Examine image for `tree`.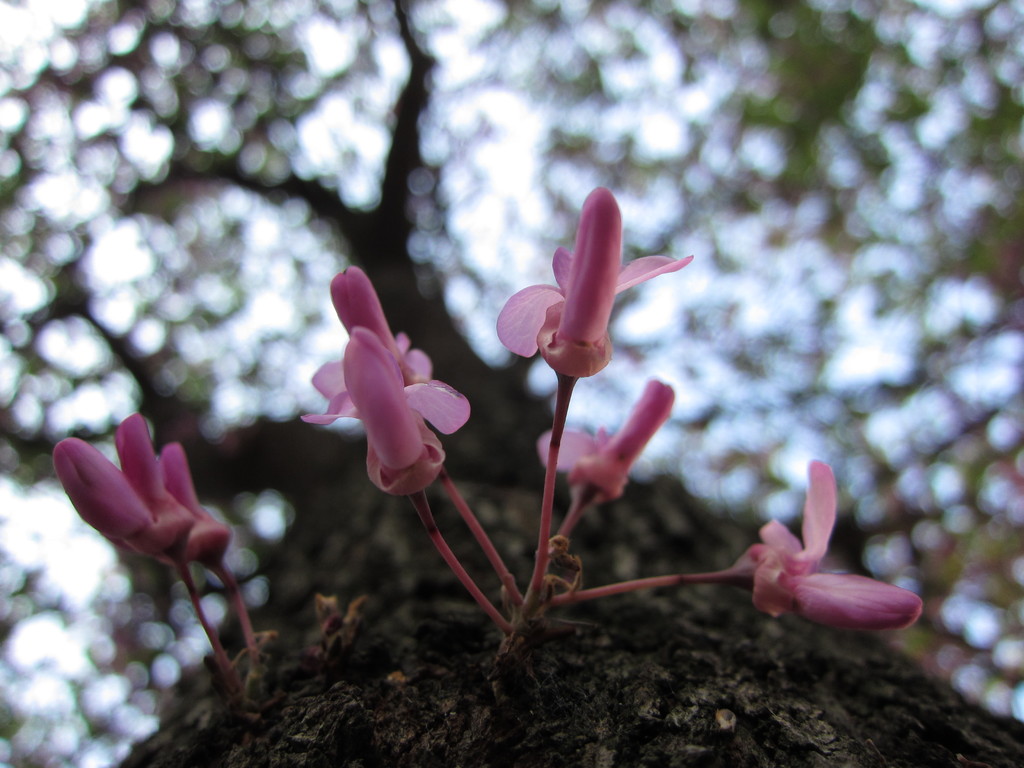
Examination result: select_region(0, 3, 1018, 764).
